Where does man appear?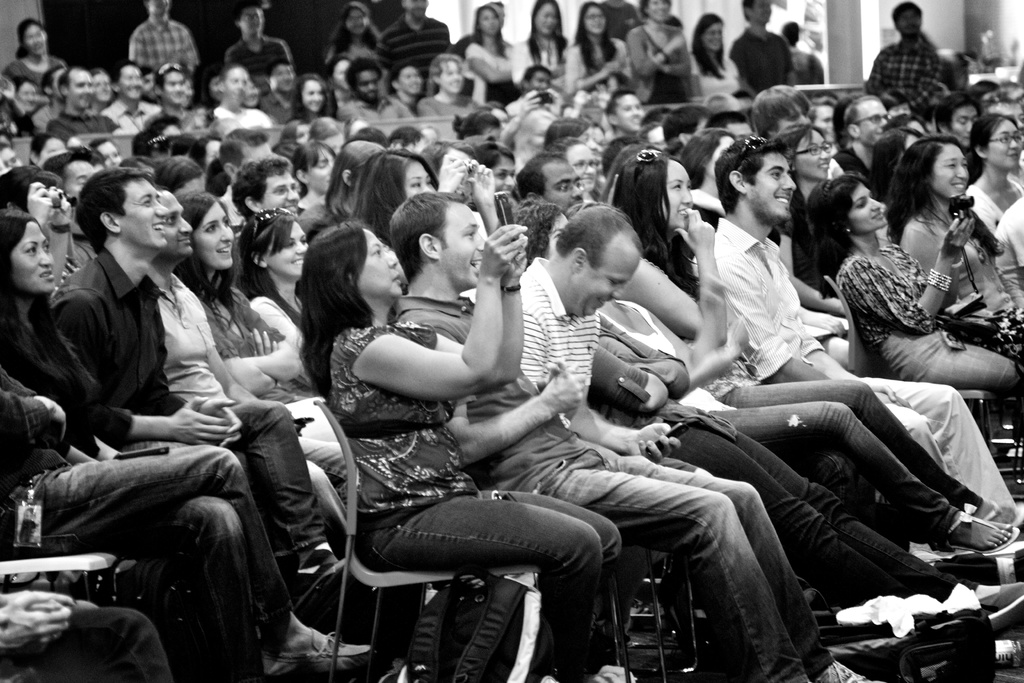
Appears at locate(257, 57, 303, 124).
